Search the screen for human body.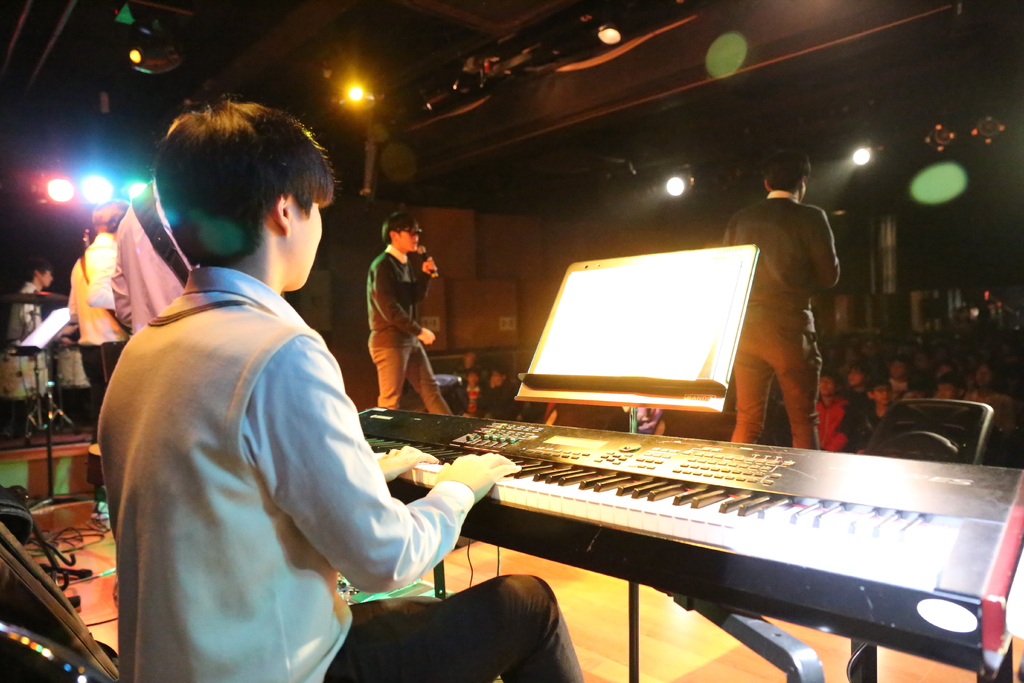
Found at <bbox>476, 365, 519, 428</bbox>.
